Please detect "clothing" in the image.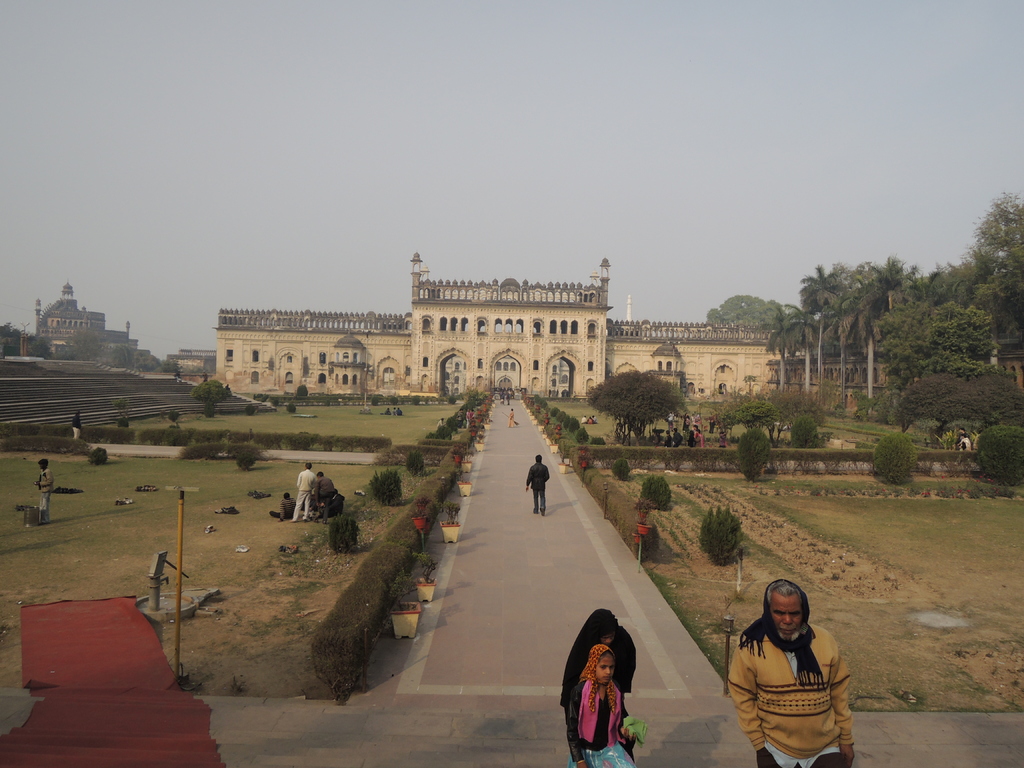
(x1=69, y1=413, x2=83, y2=442).
